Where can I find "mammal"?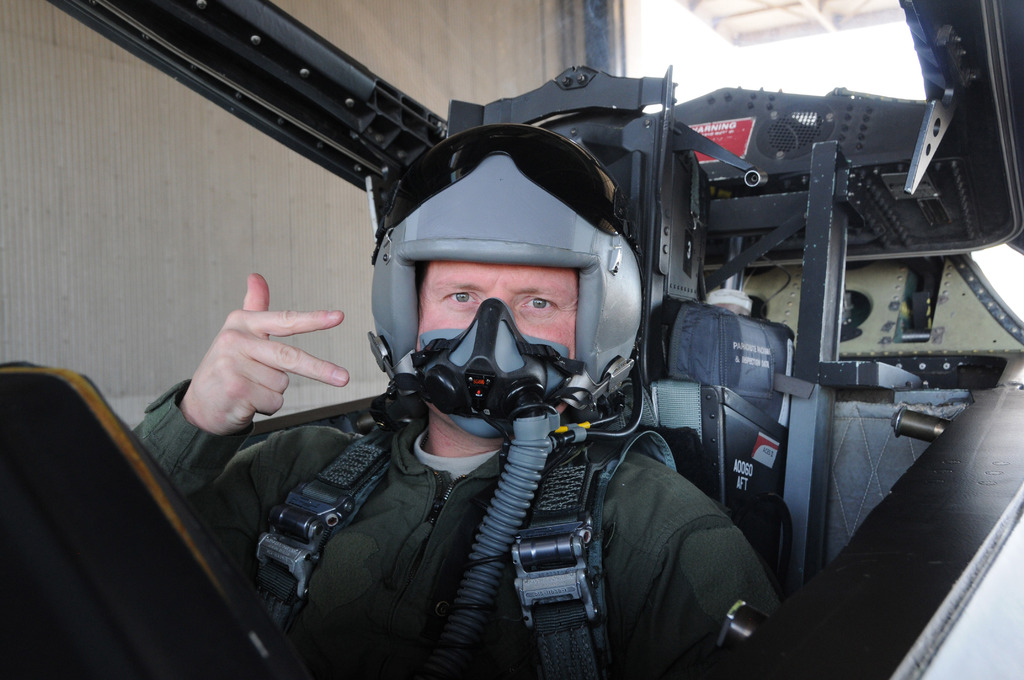
You can find it at select_region(141, 125, 869, 679).
